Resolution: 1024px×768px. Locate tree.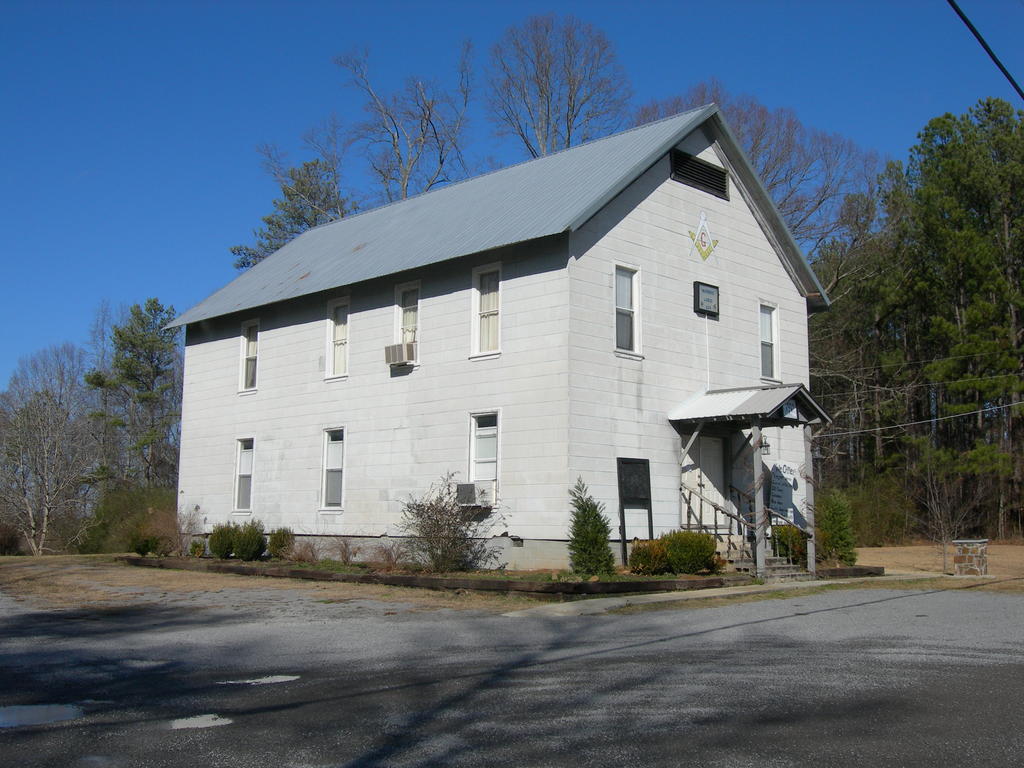
(557, 496, 630, 573).
